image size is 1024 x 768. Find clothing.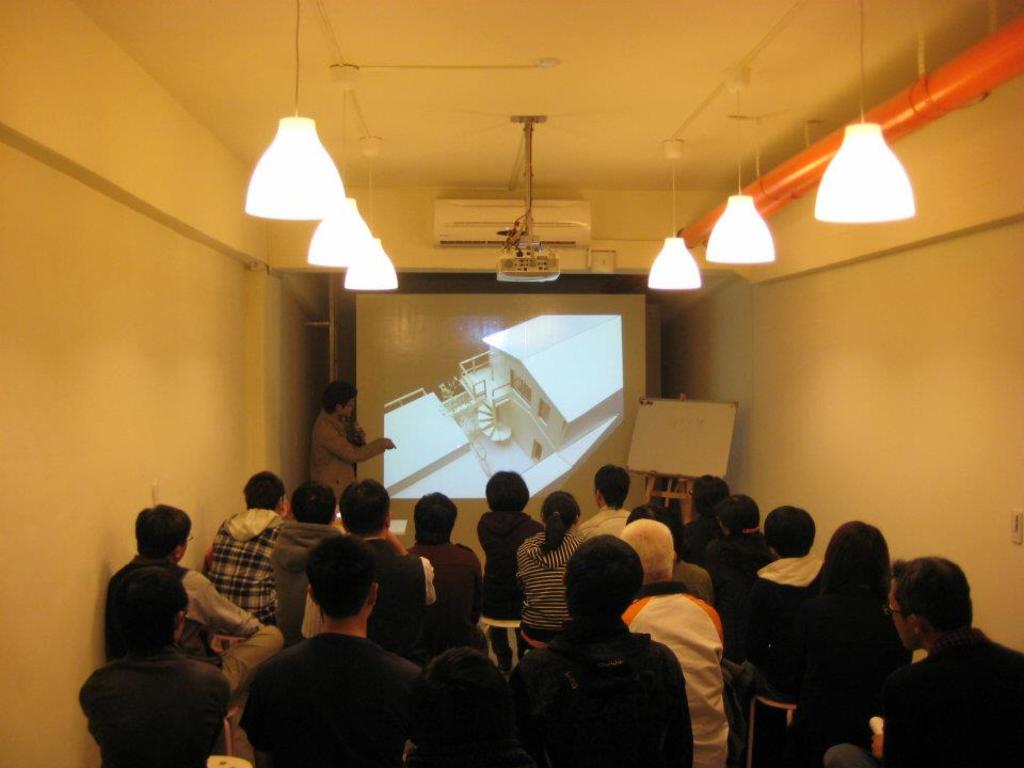
(817,612,1007,767).
